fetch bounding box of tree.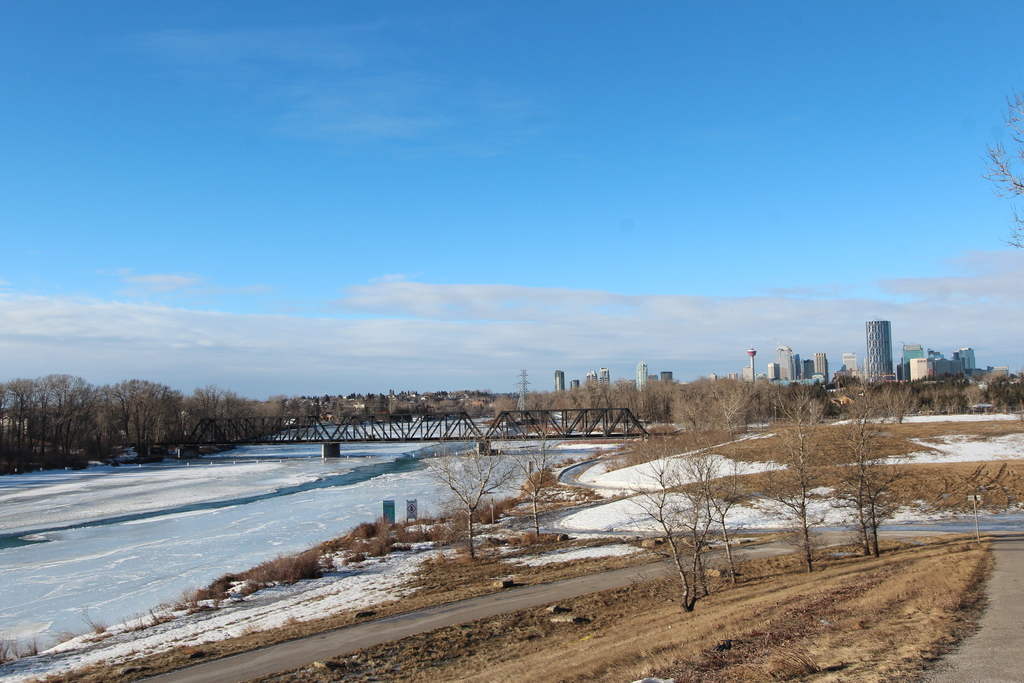
Bbox: bbox=[829, 385, 906, 552].
